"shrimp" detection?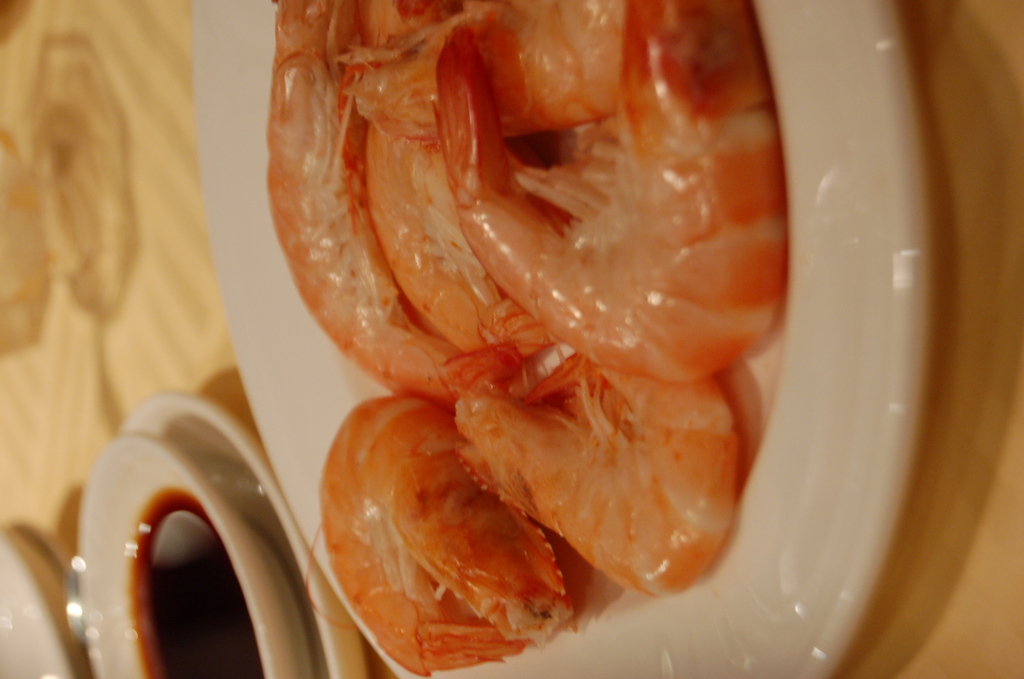
450 345 736 595
